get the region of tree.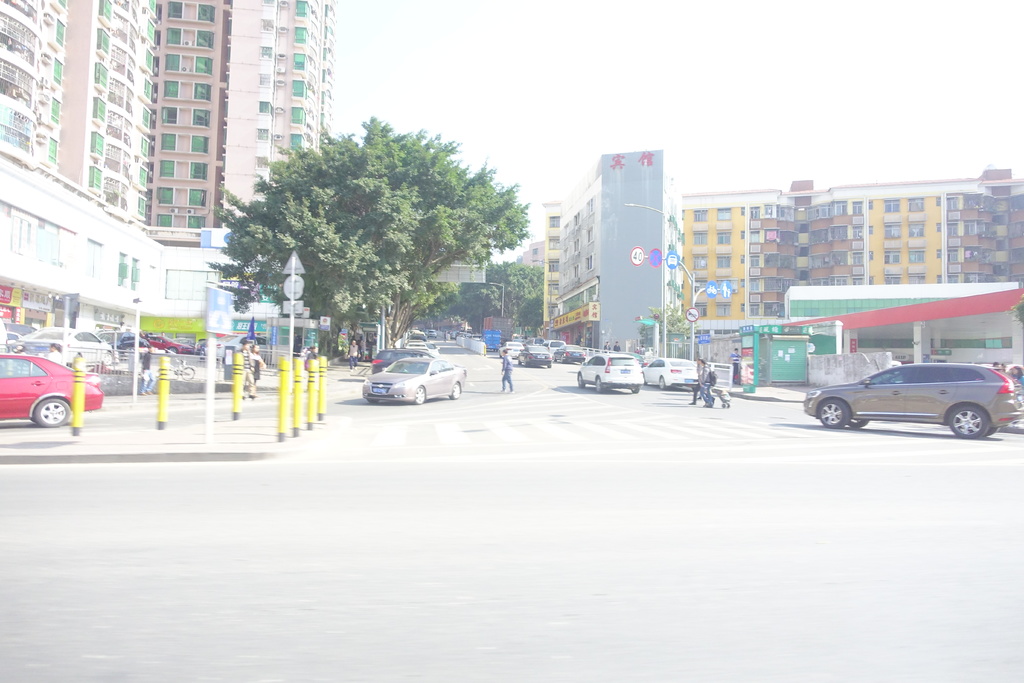
rect(398, 280, 484, 326).
